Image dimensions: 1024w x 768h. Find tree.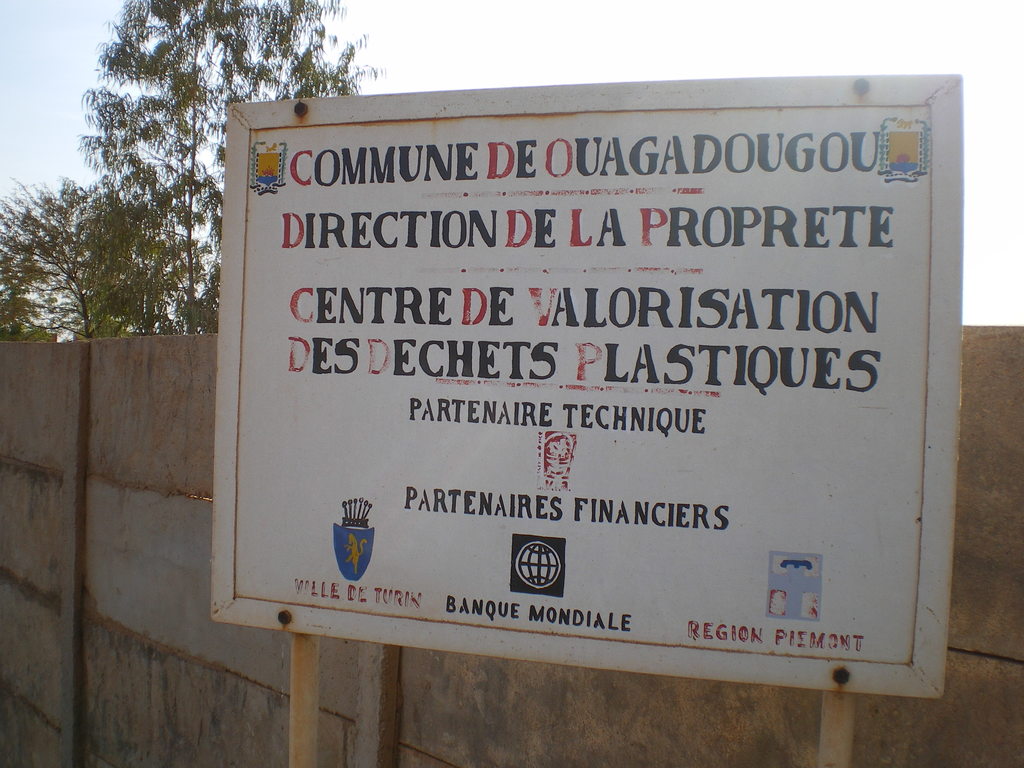
{"left": 0, "top": 165, "right": 117, "bottom": 346}.
